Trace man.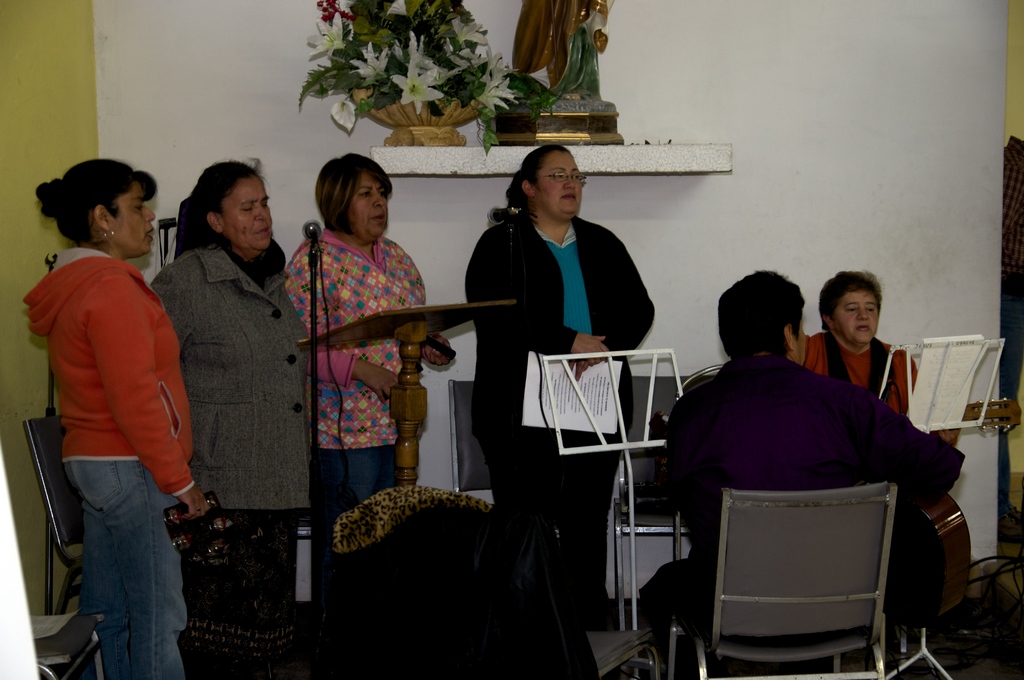
Traced to (left=801, top=266, right=983, bottom=603).
